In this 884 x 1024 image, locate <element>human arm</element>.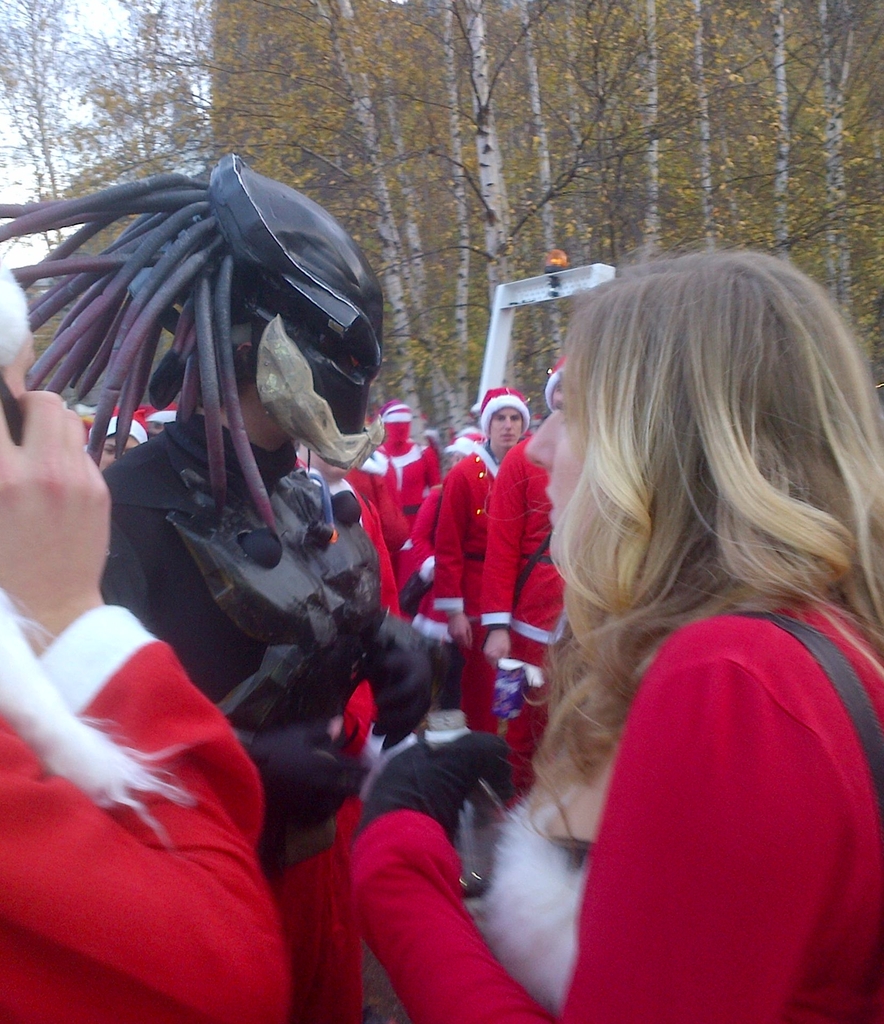
Bounding box: Rect(0, 384, 308, 1023).
